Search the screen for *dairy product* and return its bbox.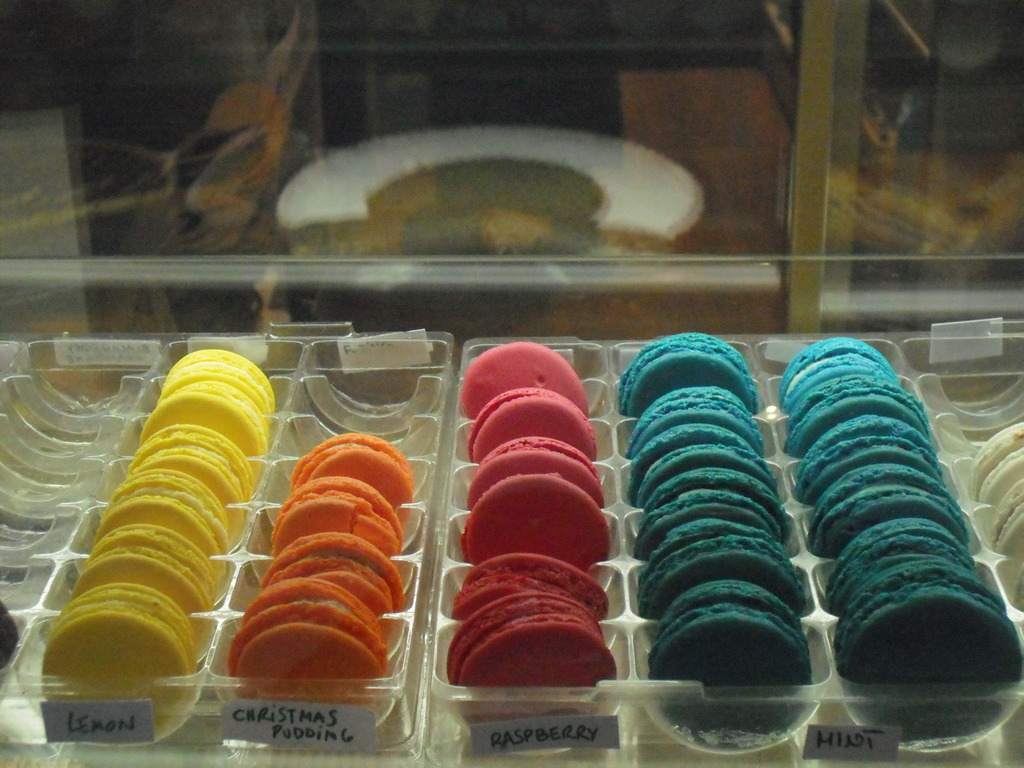
Found: [x1=134, y1=451, x2=231, y2=539].
